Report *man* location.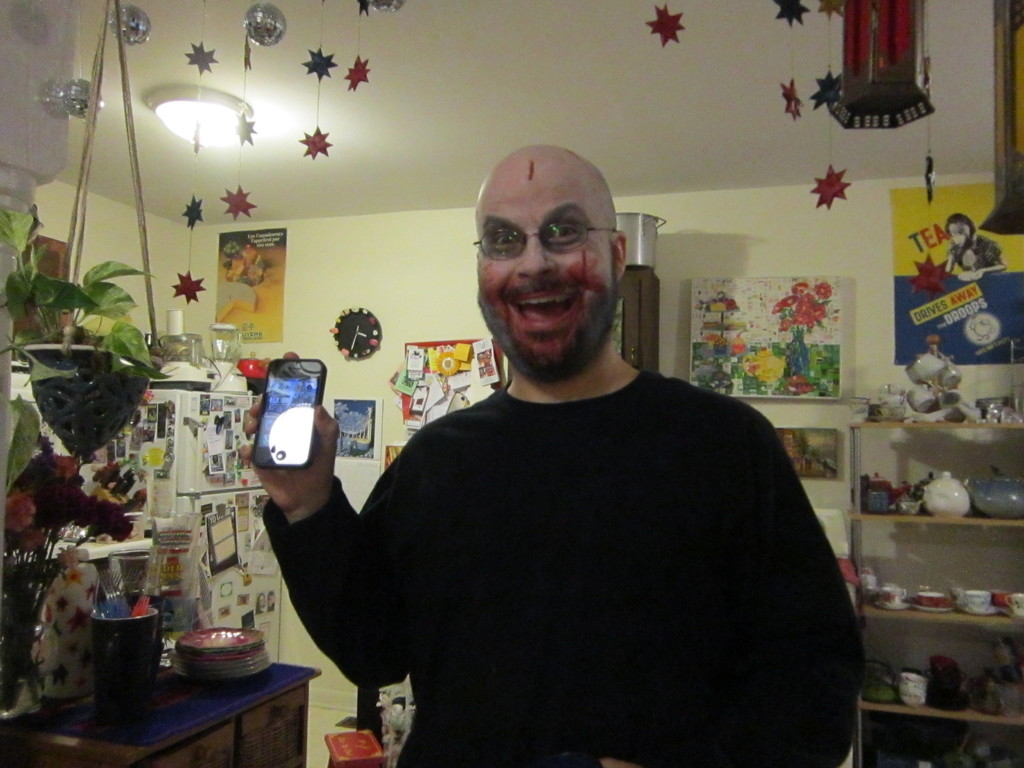
Report: <region>235, 136, 863, 767</region>.
